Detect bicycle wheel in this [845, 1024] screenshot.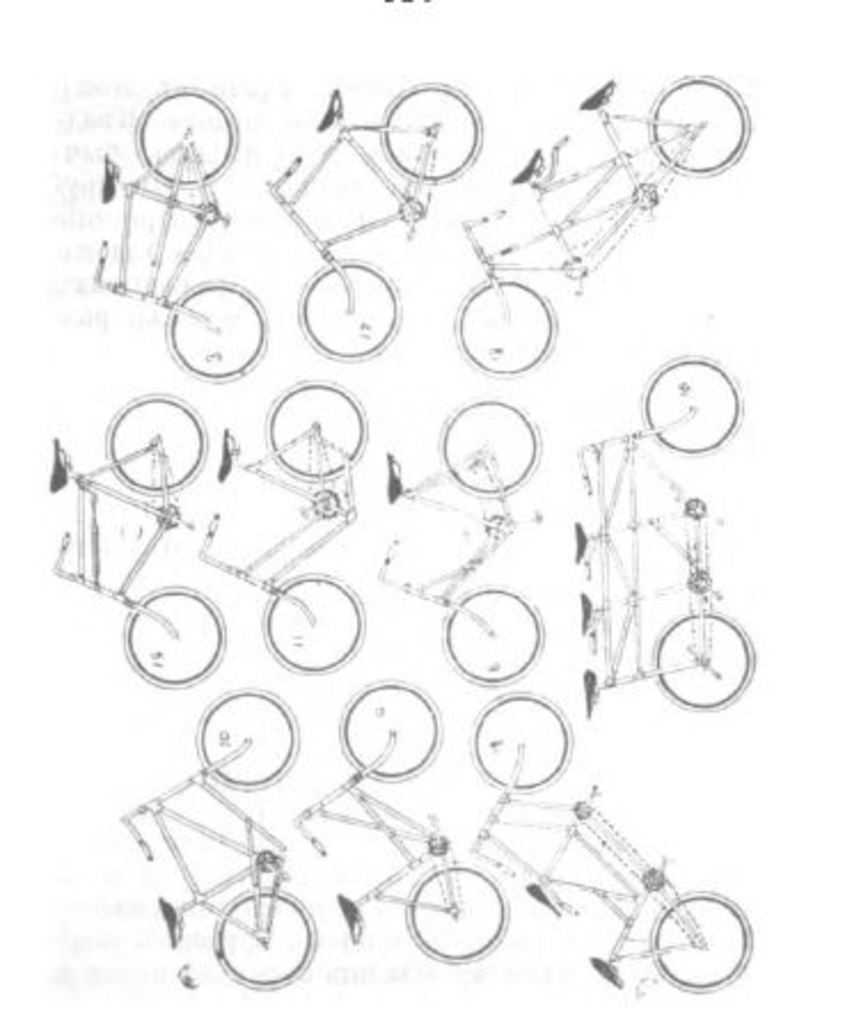
Detection: <region>339, 671, 440, 786</region>.
